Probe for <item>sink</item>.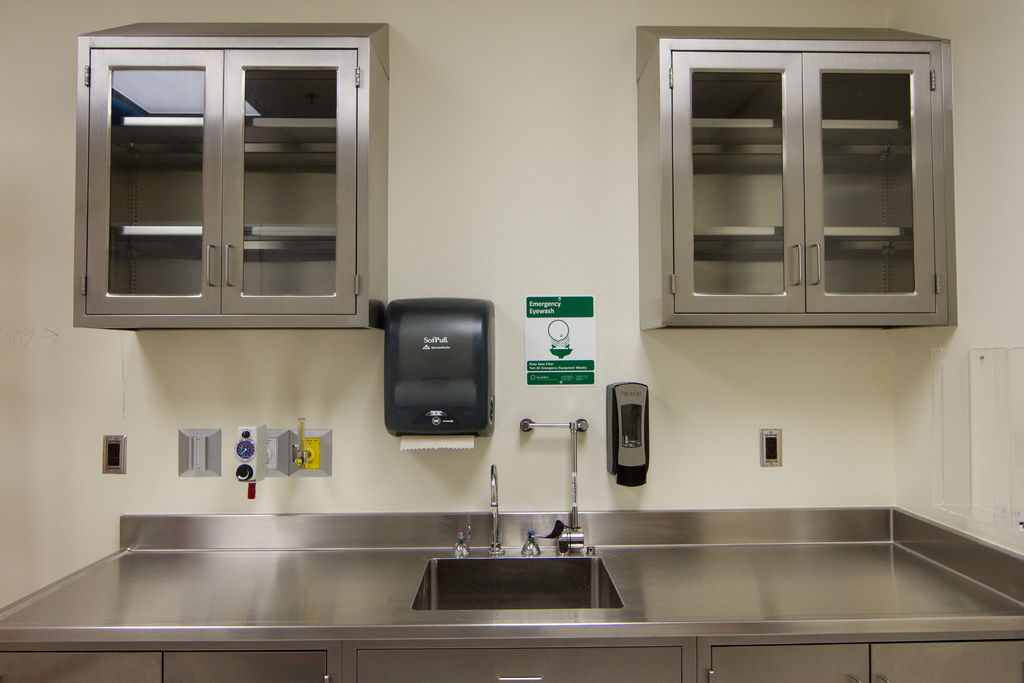
Probe result: [x1=401, y1=462, x2=630, y2=614].
